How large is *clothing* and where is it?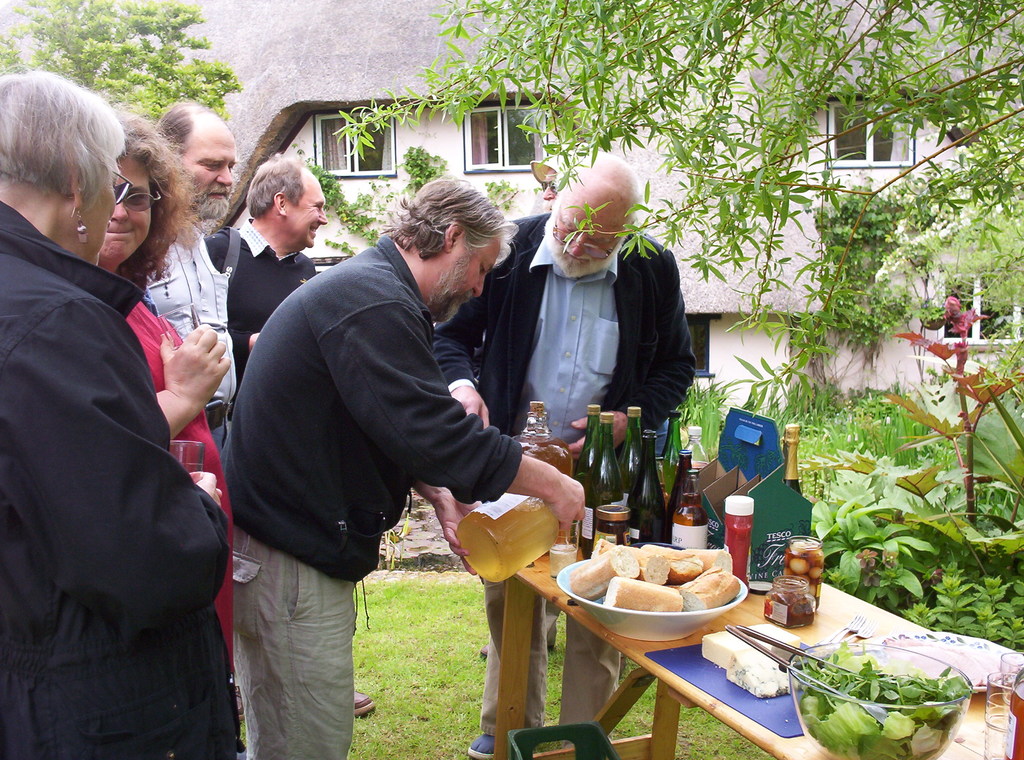
Bounding box: pyautogui.locateOnScreen(199, 213, 315, 357).
